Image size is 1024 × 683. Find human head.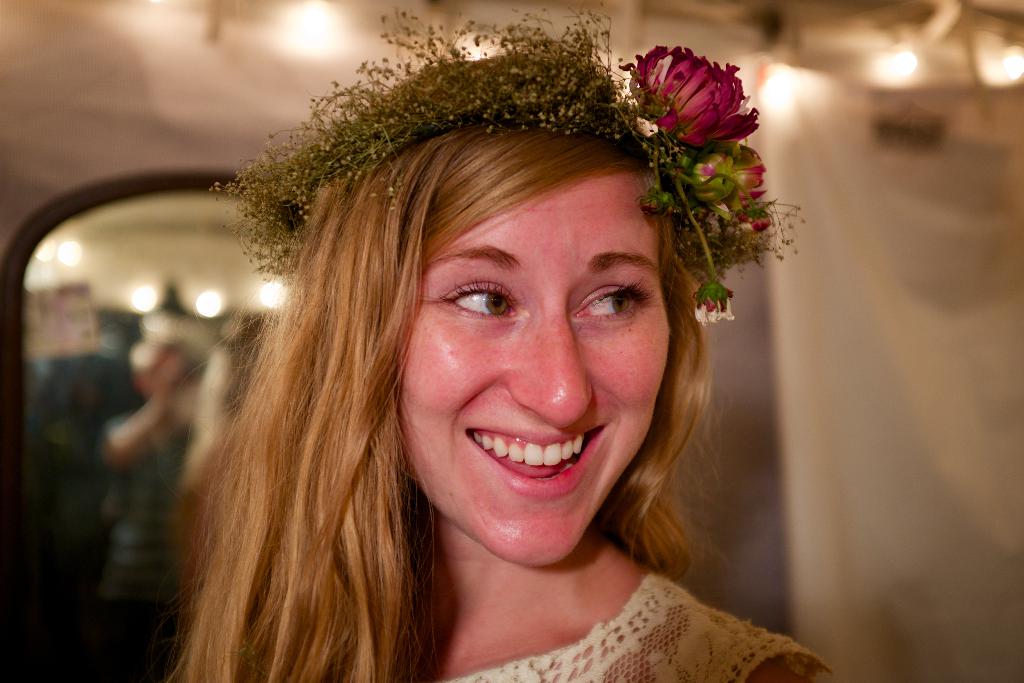
{"left": 371, "top": 2, "right": 673, "bottom": 523}.
